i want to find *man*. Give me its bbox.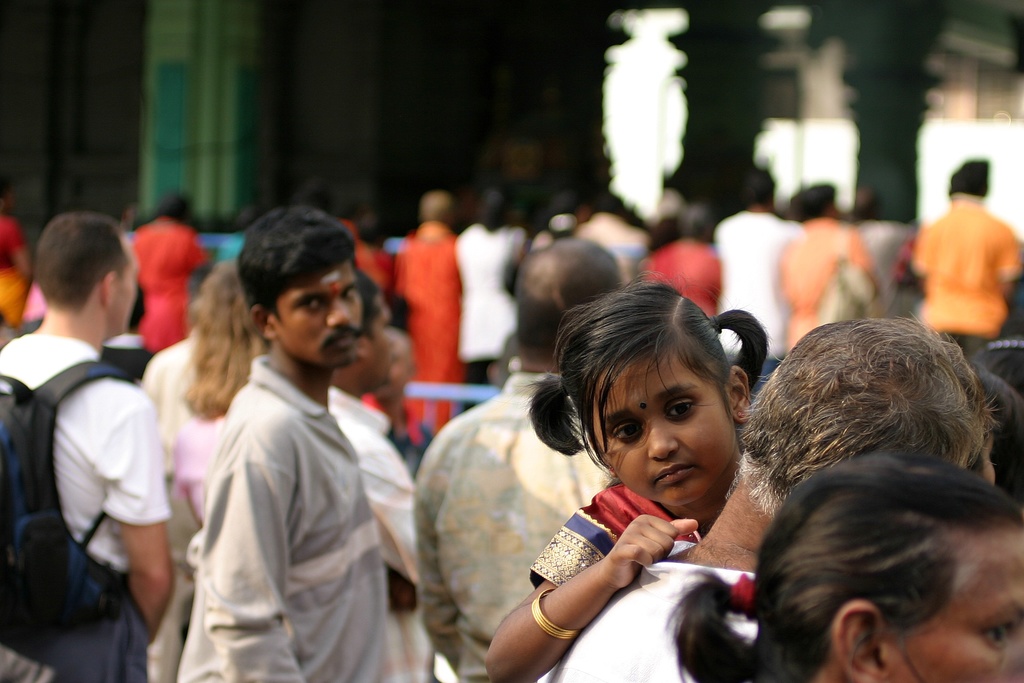
907/167/1023/352.
